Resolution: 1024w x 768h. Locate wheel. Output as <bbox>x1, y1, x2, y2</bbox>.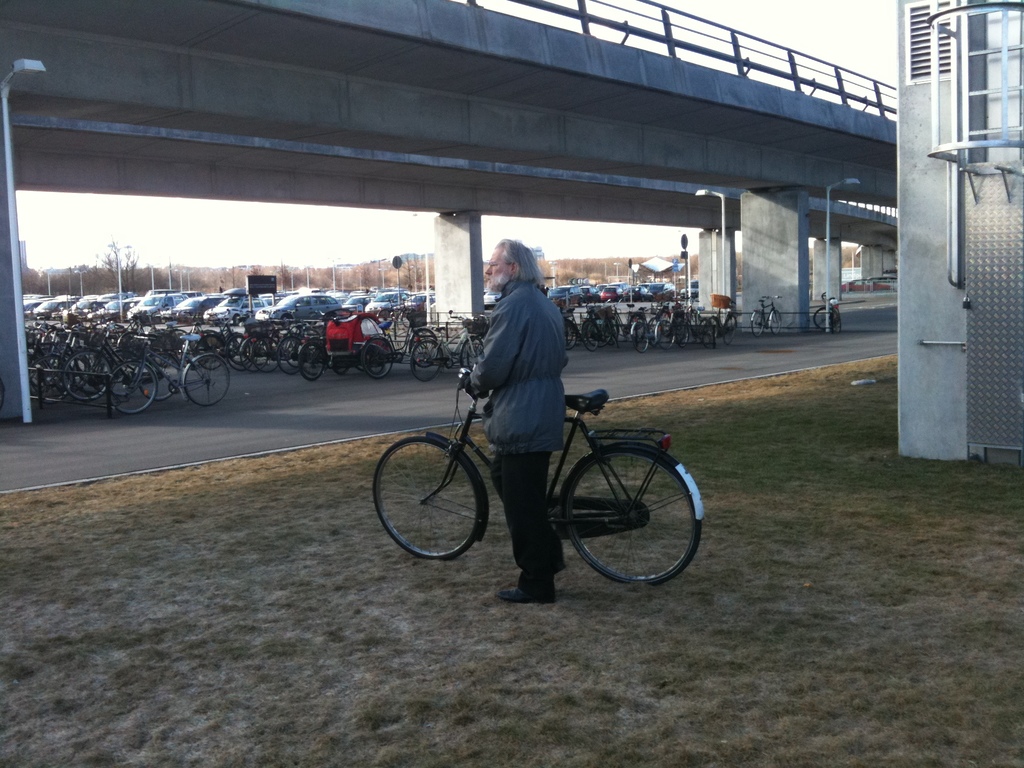
<bbox>811, 305, 829, 327</bbox>.
